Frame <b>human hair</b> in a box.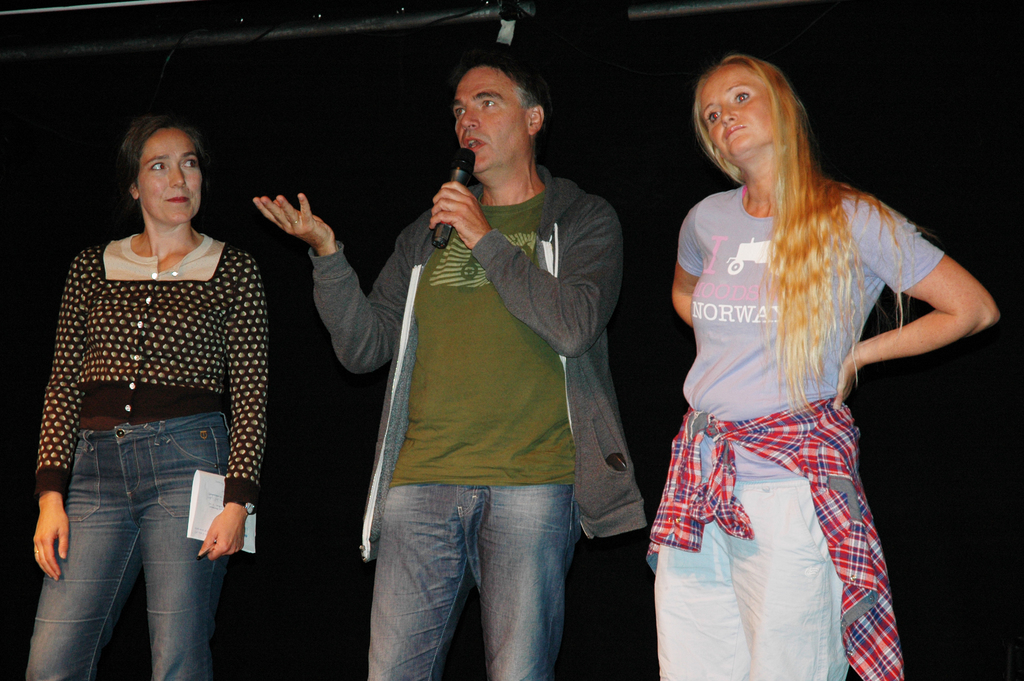
106/110/209/232.
